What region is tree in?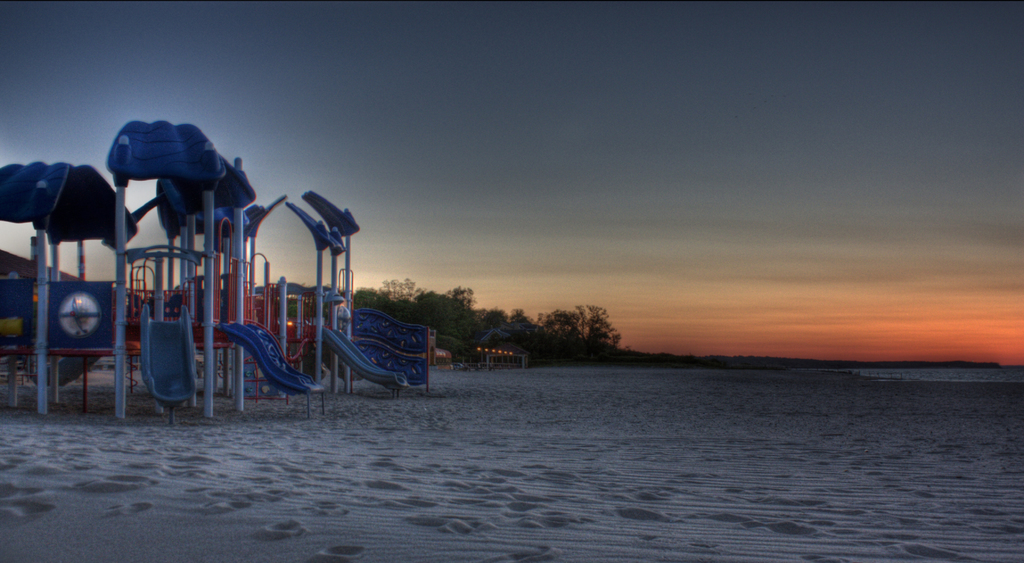
bbox(482, 309, 545, 347).
